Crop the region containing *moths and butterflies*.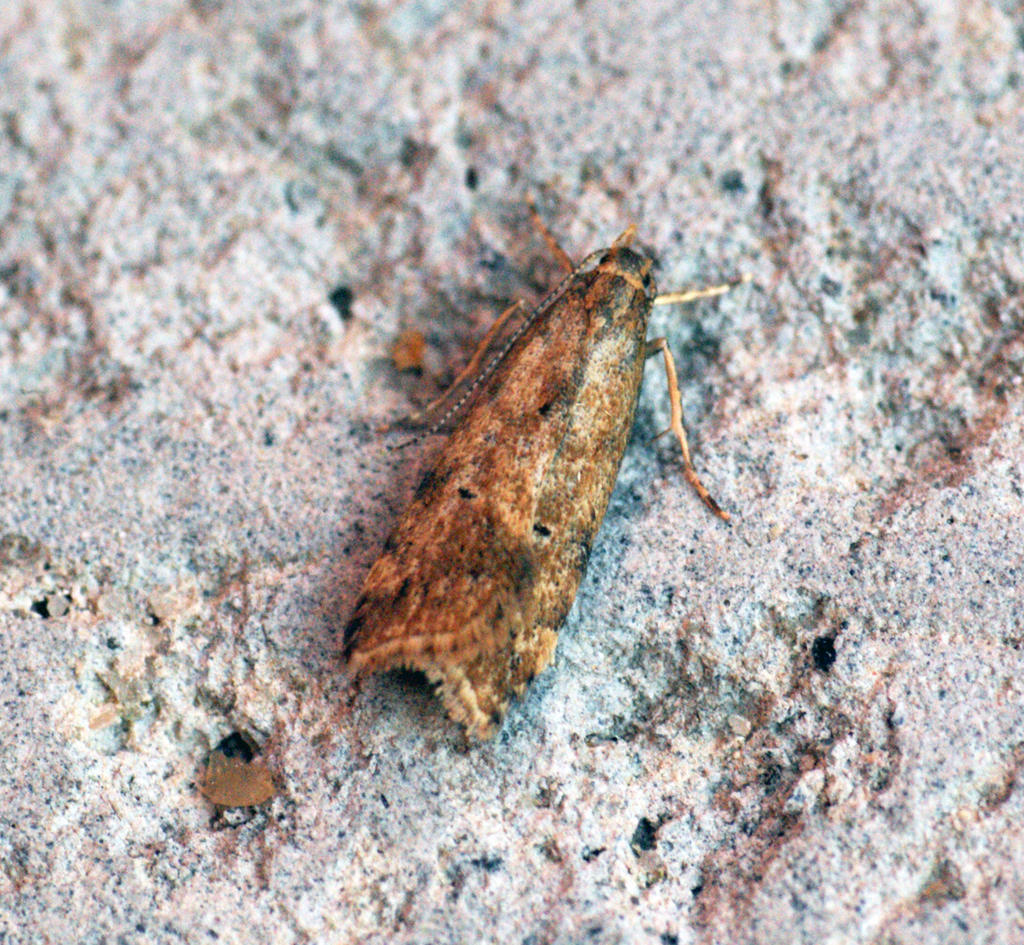
Crop region: (333, 179, 762, 764).
